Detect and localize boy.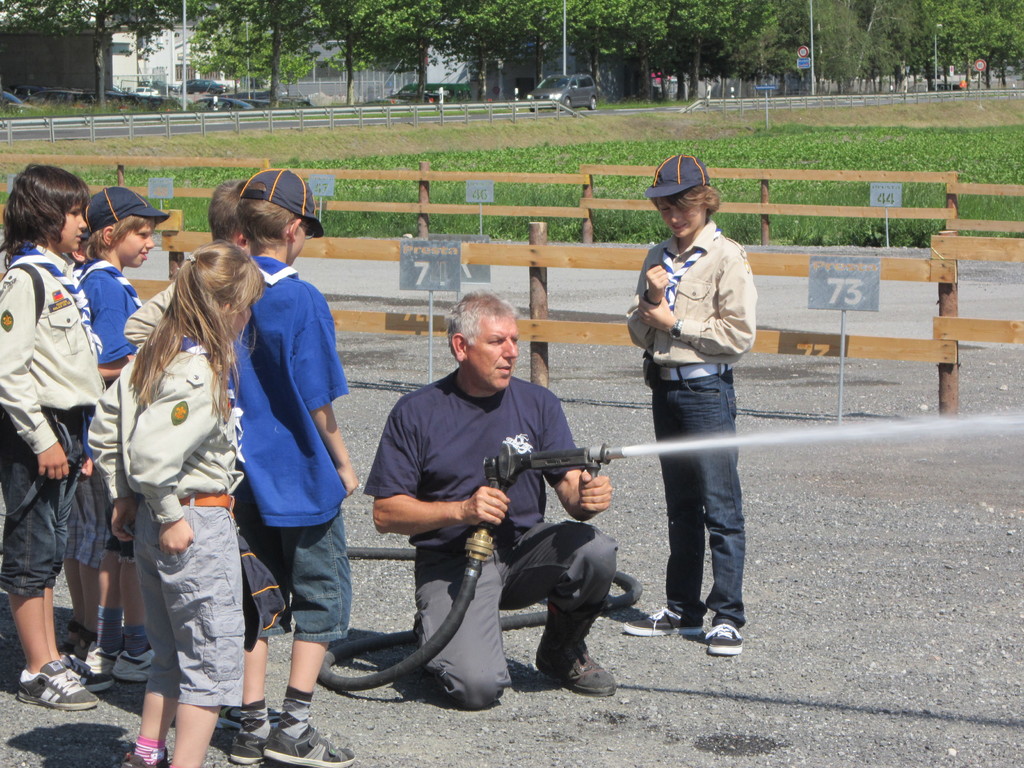
Localized at select_region(119, 179, 303, 730).
